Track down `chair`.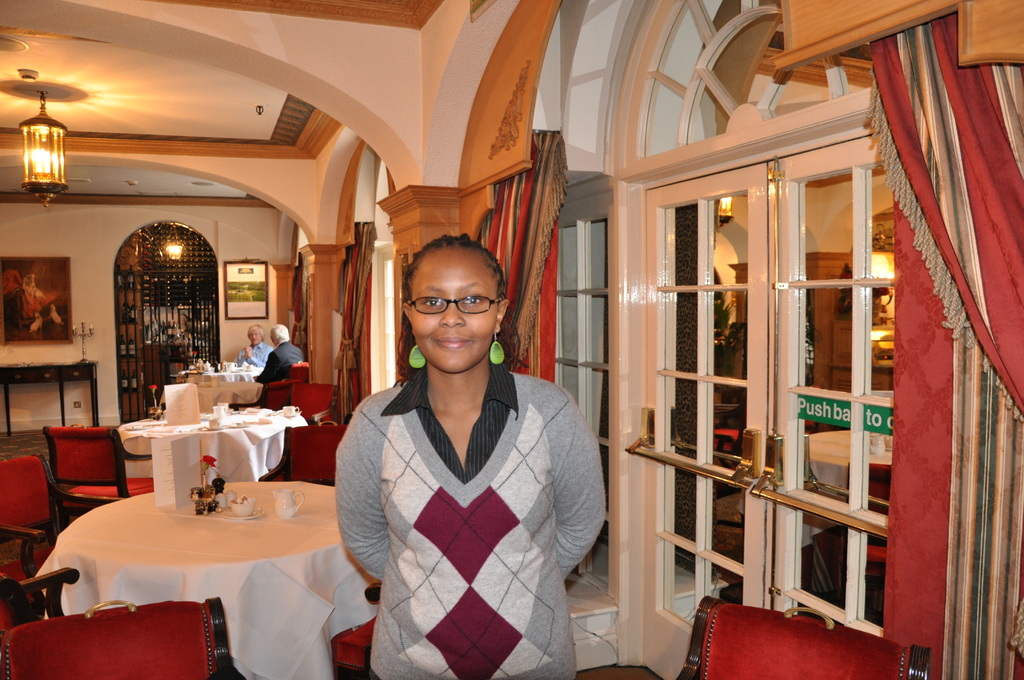
Tracked to detection(285, 380, 347, 428).
